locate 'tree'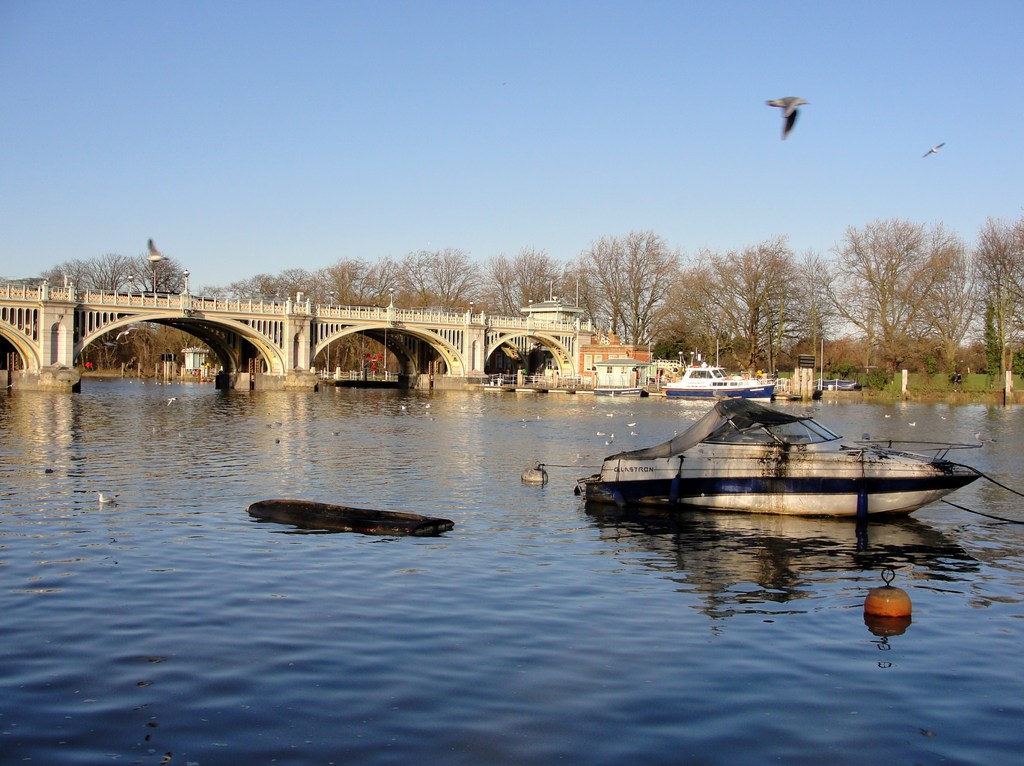
{"left": 686, "top": 234, "right": 828, "bottom": 364}
